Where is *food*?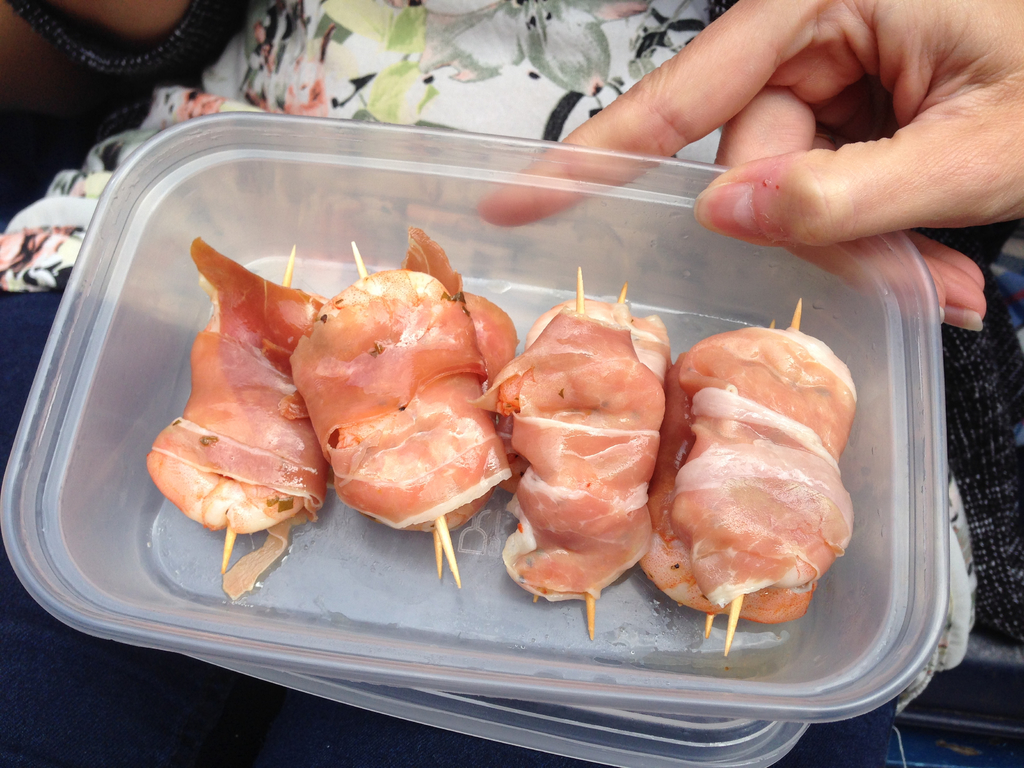
646/310/860/645.
